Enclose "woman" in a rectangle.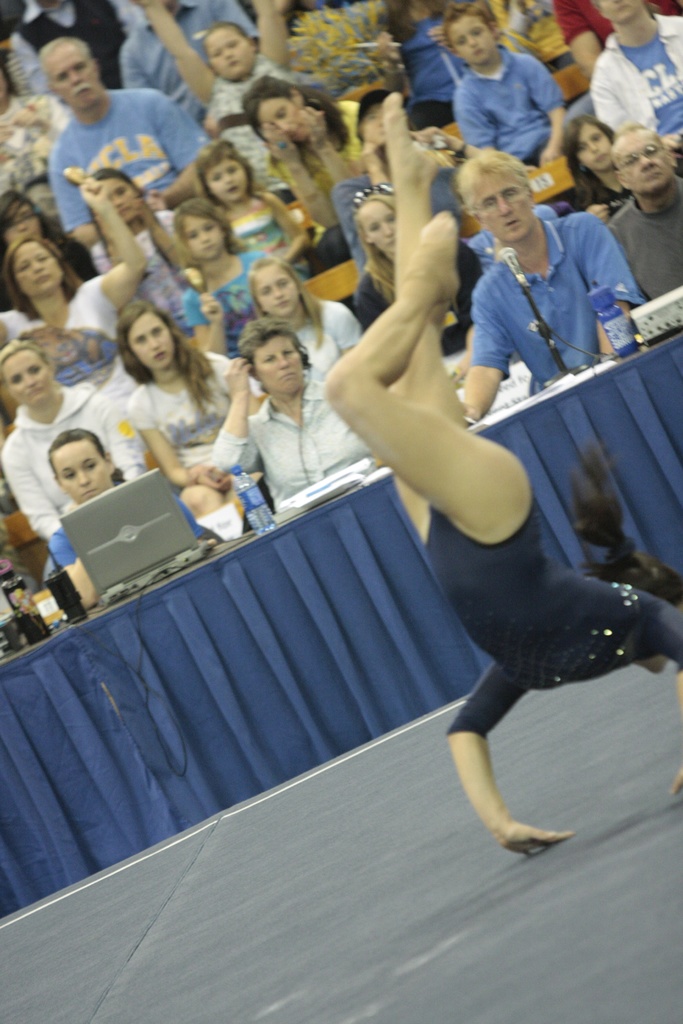
<bbox>93, 167, 198, 333</bbox>.
